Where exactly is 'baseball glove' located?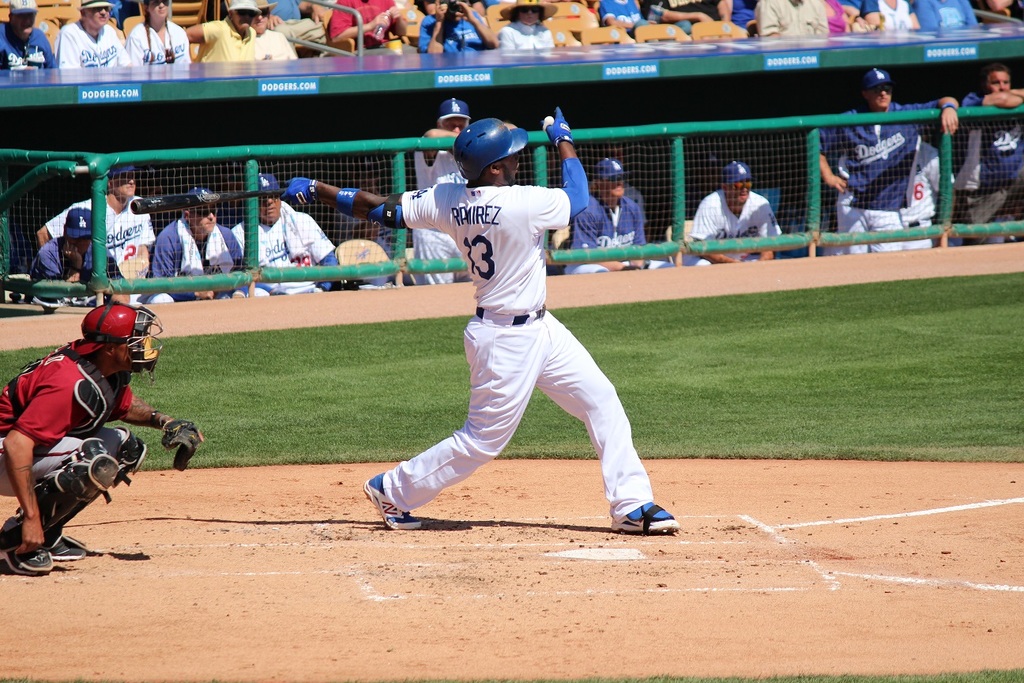
Its bounding box is [x1=276, y1=174, x2=314, y2=200].
